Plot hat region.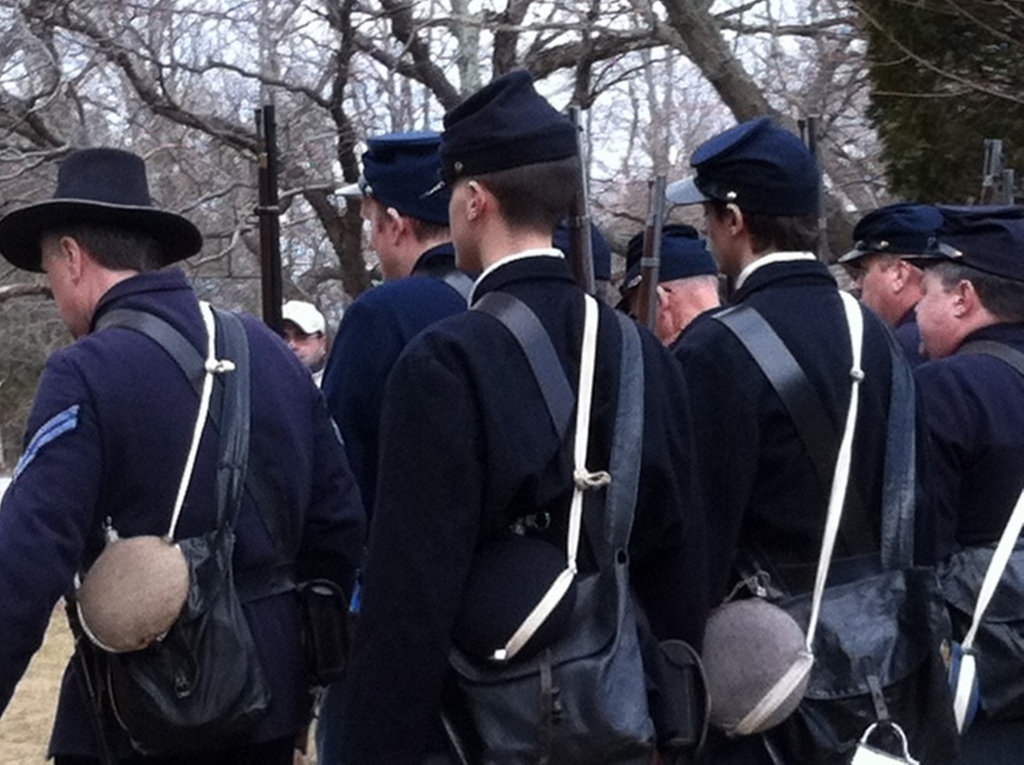
Plotted at left=894, top=205, right=1023, bottom=275.
